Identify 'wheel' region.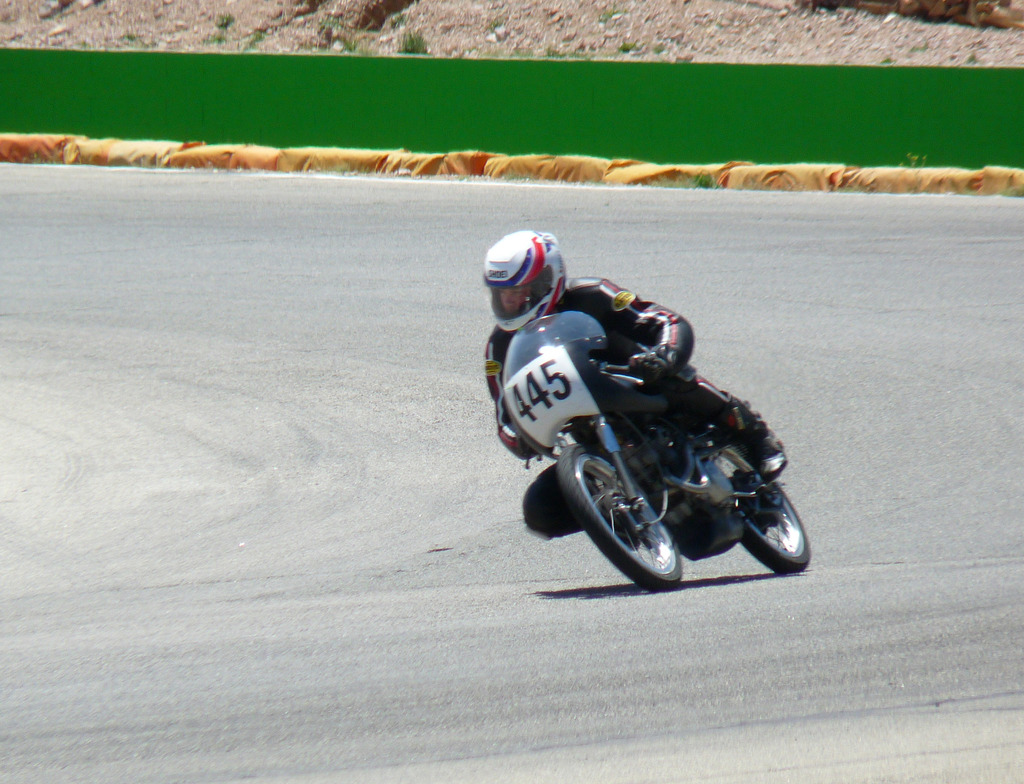
Region: 703/444/810/575.
